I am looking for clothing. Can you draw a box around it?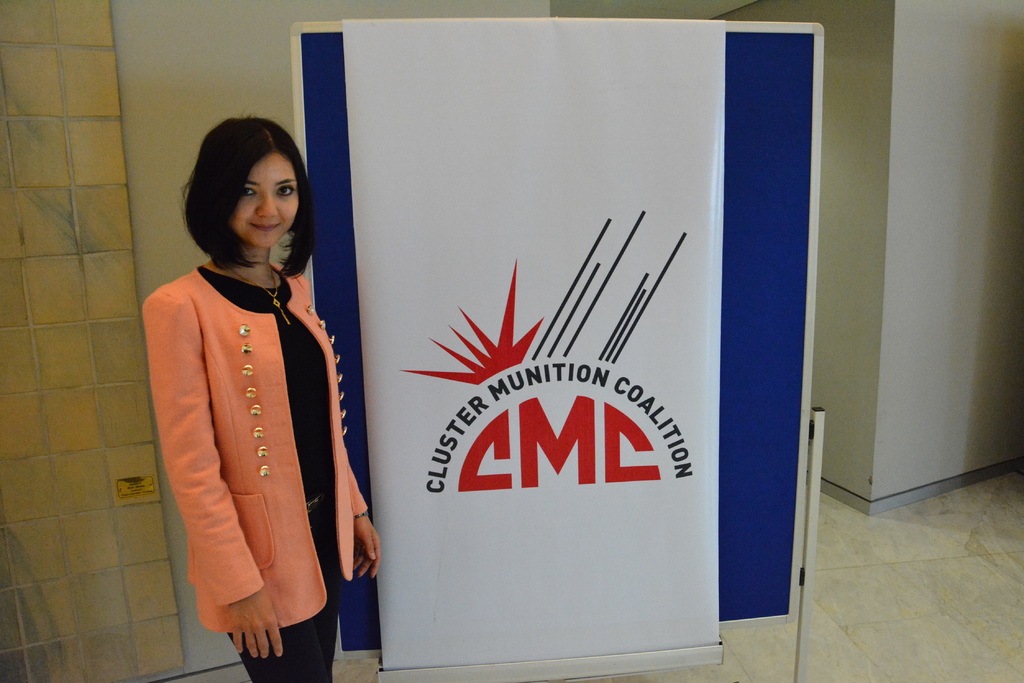
Sure, the bounding box is locate(193, 272, 351, 679).
